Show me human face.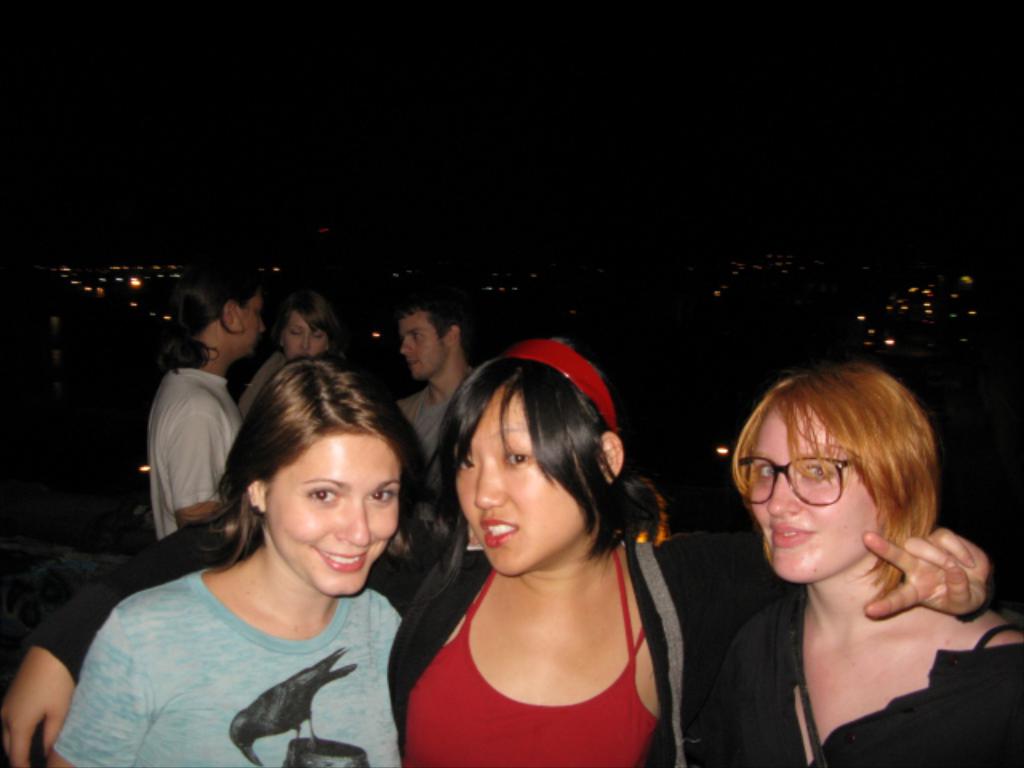
human face is here: {"left": 744, "top": 402, "right": 878, "bottom": 579}.
